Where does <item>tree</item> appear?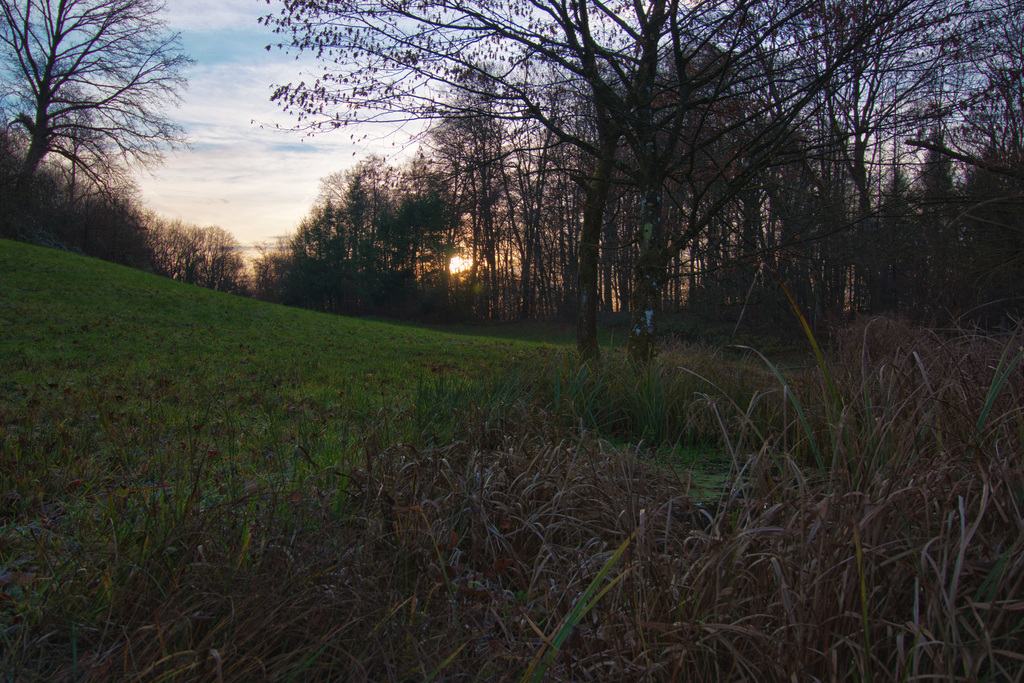
Appears at <box>0,0,198,231</box>.
